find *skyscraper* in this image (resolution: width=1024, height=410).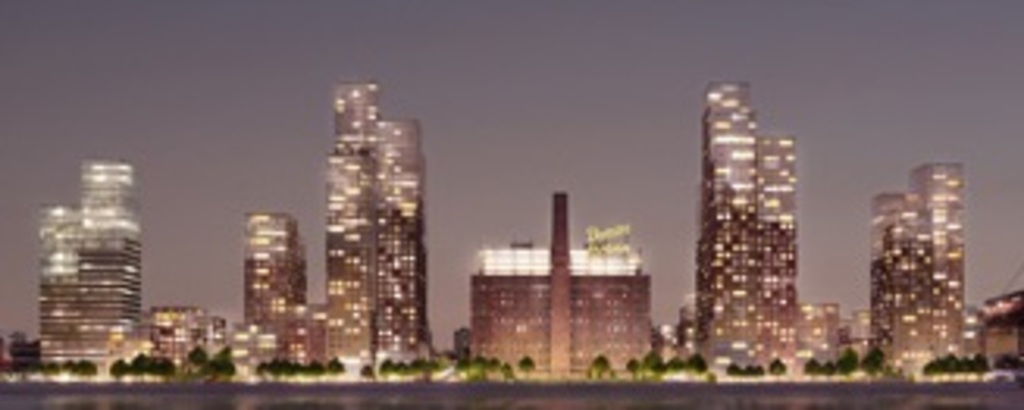
bbox=(542, 191, 573, 379).
